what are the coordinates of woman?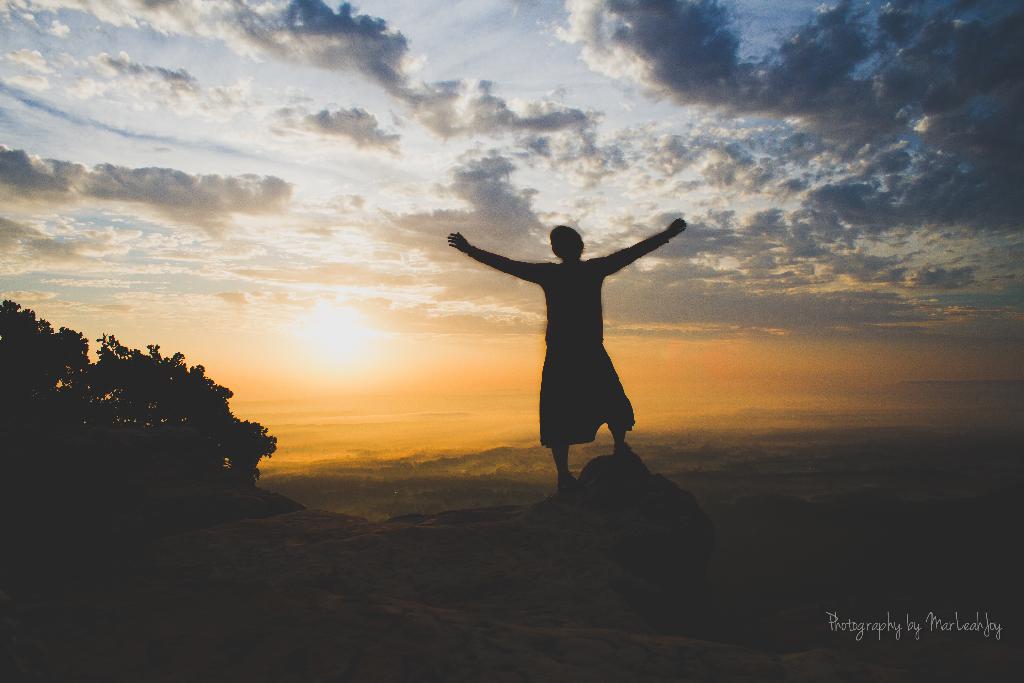
[x1=445, y1=220, x2=687, y2=493].
